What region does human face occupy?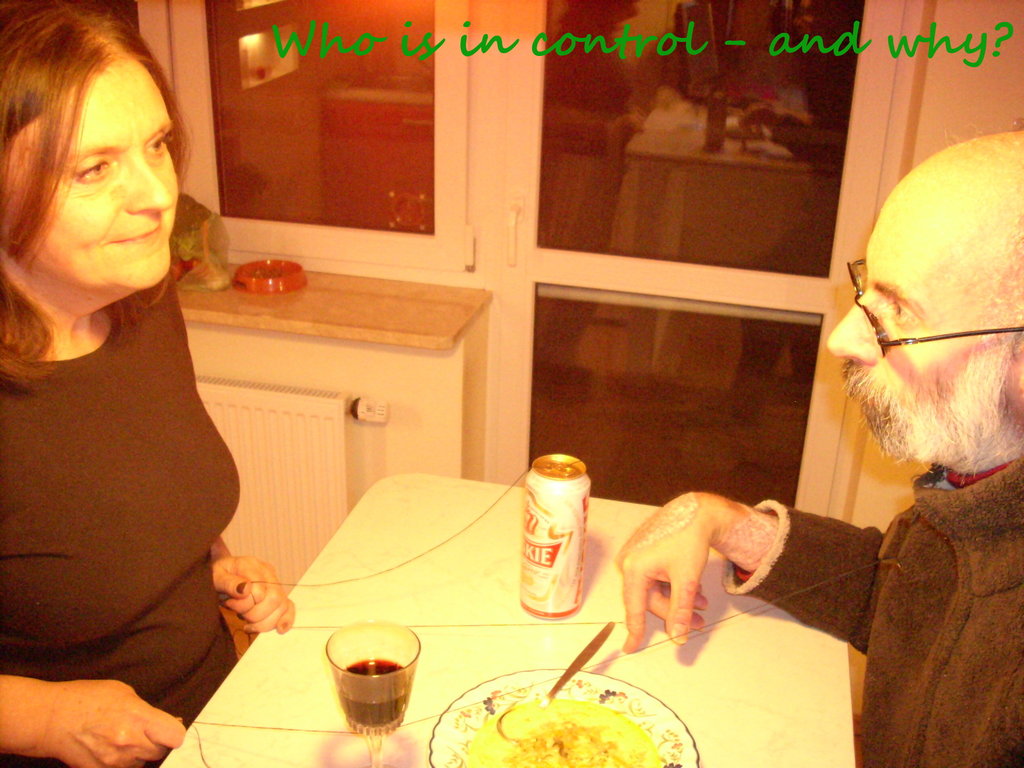
BBox(816, 147, 1023, 457).
